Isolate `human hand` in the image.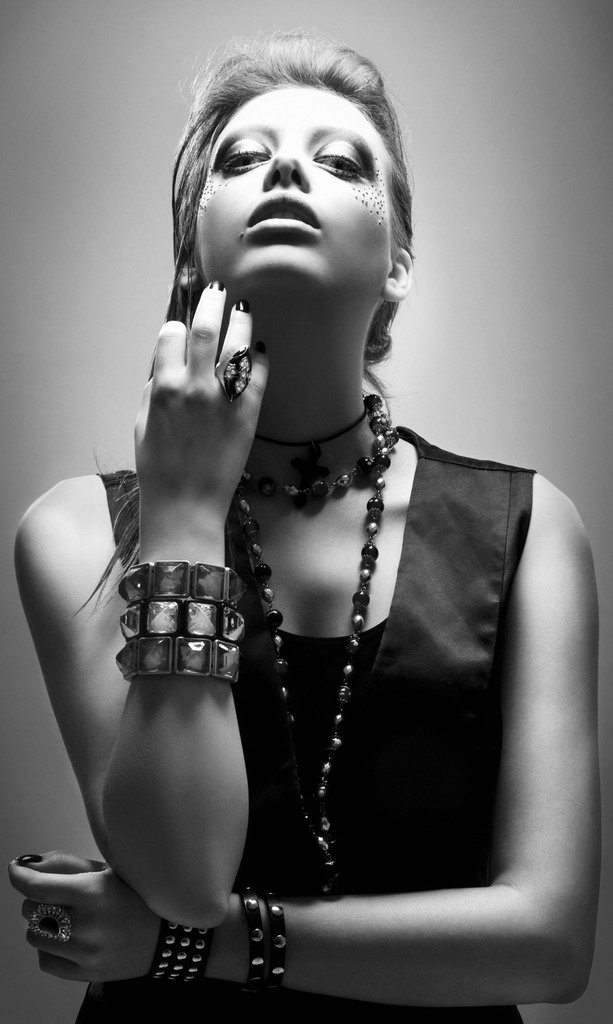
Isolated region: Rect(129, 274, 272, 500).
